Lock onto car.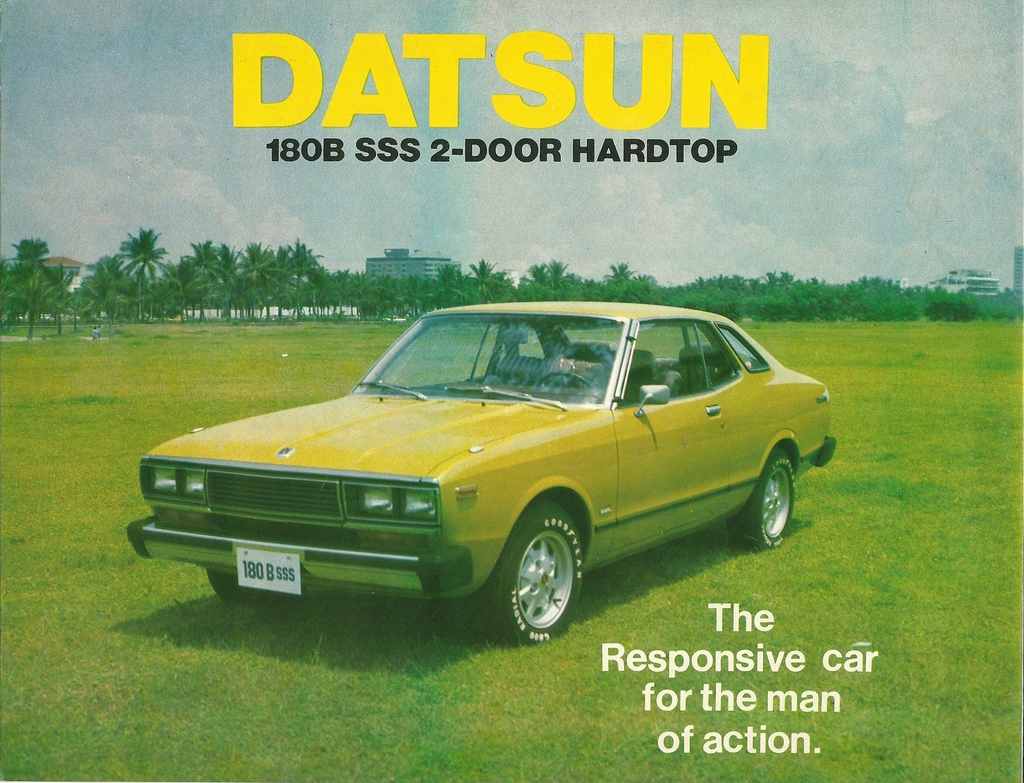
Locked: x1=127 y1=297 x2=854 y2=644.
